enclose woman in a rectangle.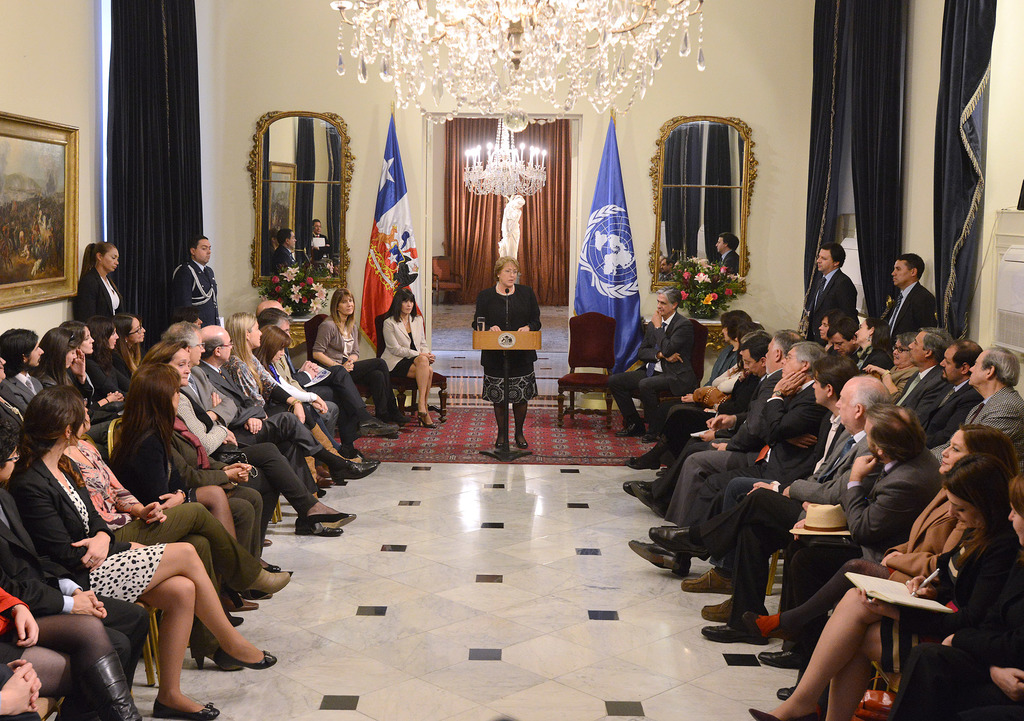
Rect(815, 308, 846, 355).
